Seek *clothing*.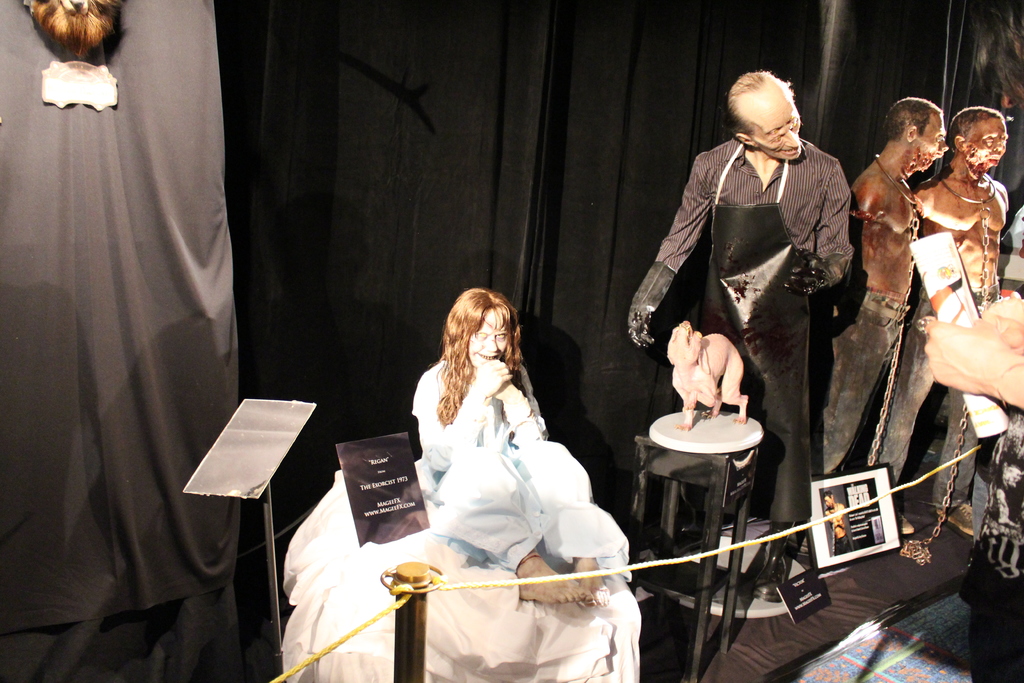
select_region(623, 136, 856, 528).
